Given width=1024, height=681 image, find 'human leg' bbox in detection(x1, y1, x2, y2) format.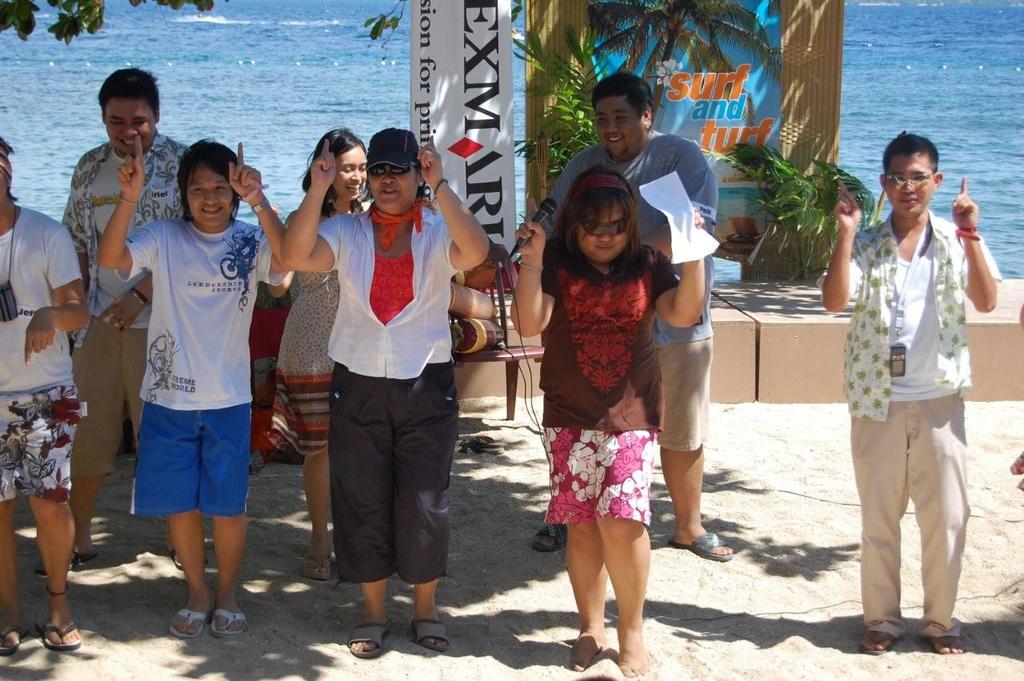
detection(844, 385, 907, 652).
